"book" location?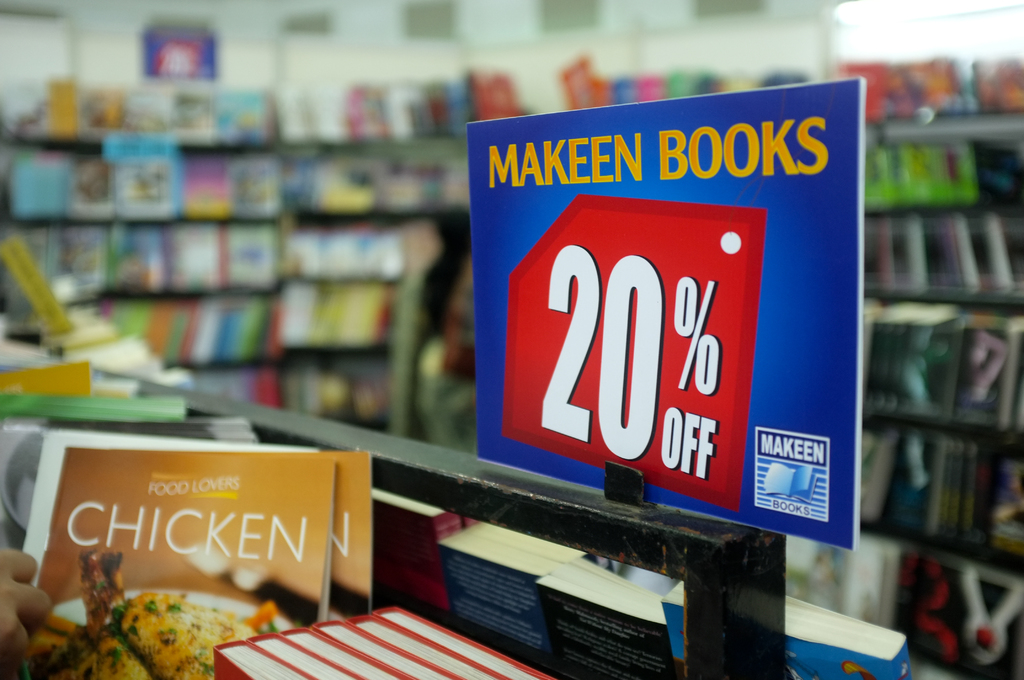
[x1=530, y1=559, x2=678, y2=679]
